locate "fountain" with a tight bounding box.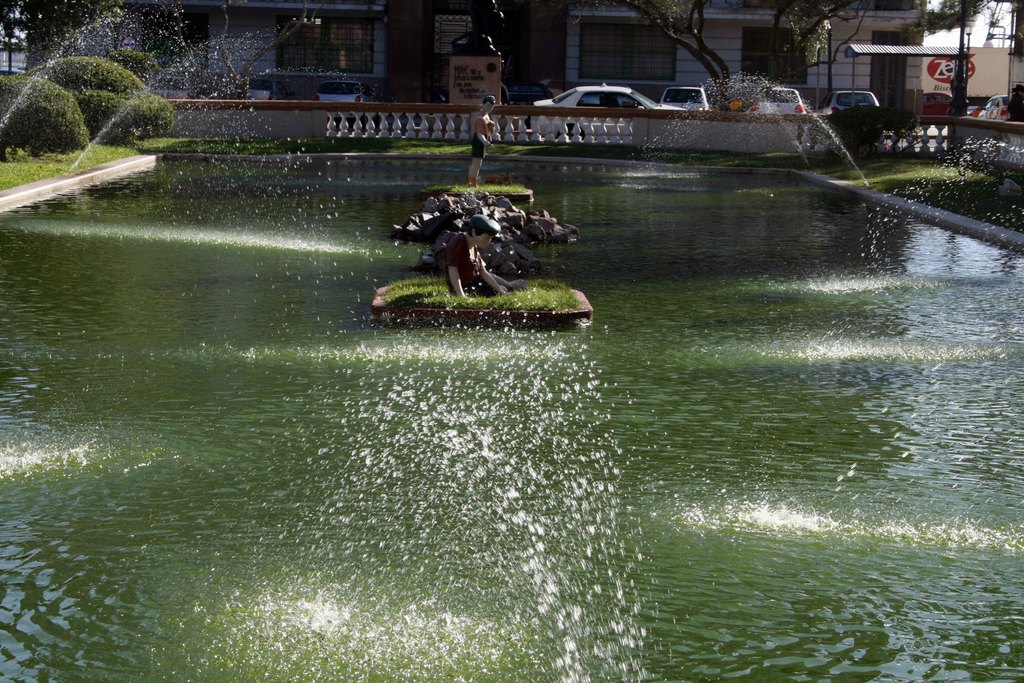
(0, 12, 109, 160).
